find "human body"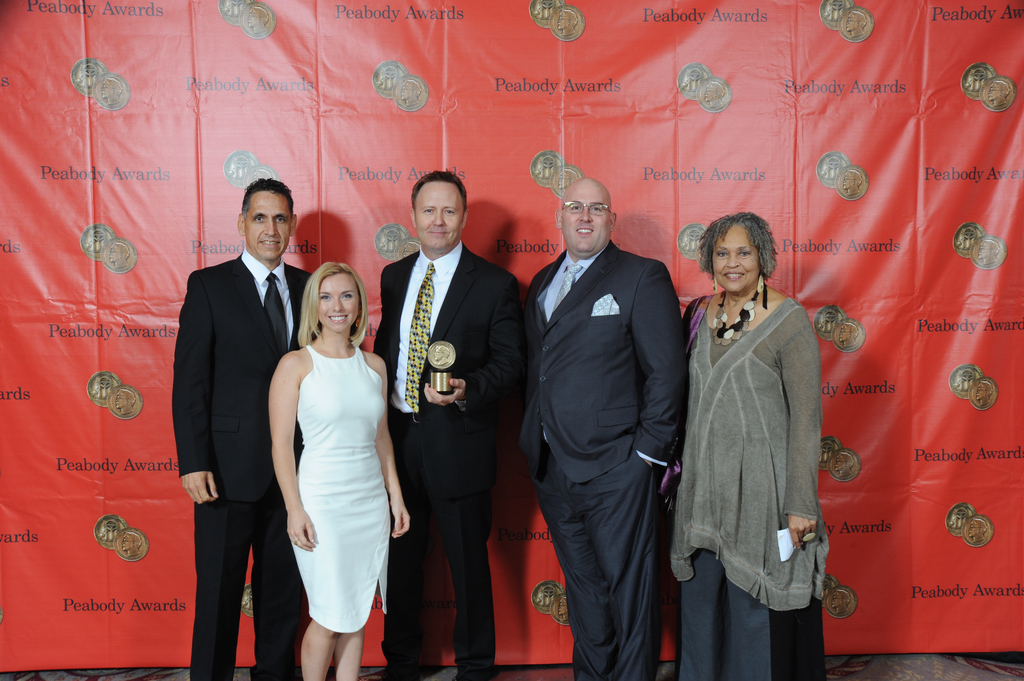
{"x1": 185, "y1": 246, "x2": 323, "y2": 680}
